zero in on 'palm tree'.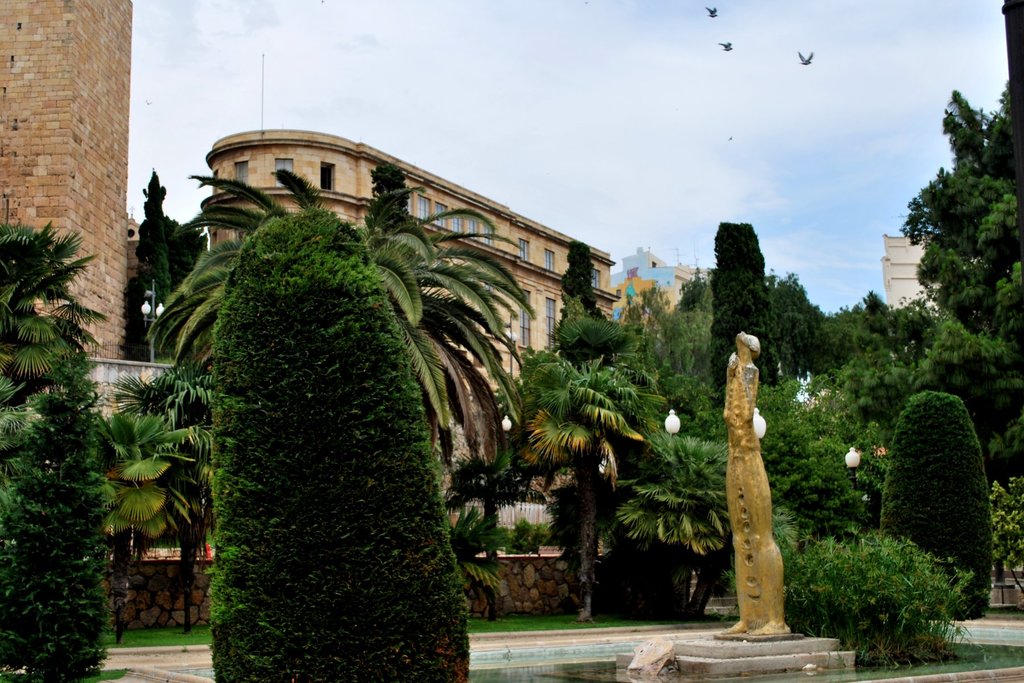
Zeroed in: [left=478, top=292, right=678, bottom=638].
